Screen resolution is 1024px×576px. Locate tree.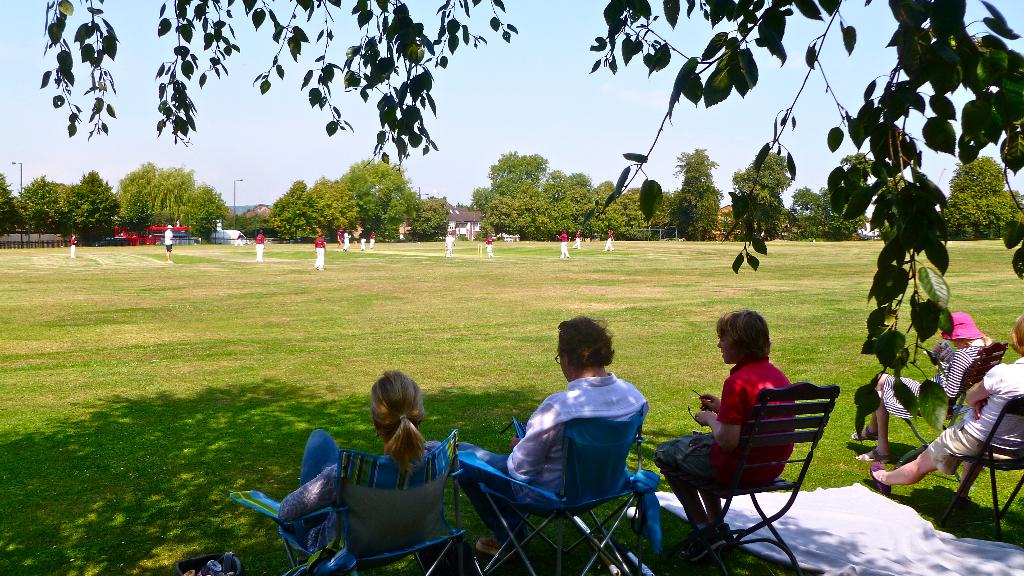
x1=486 y1=146 x2=550 y2=182.
